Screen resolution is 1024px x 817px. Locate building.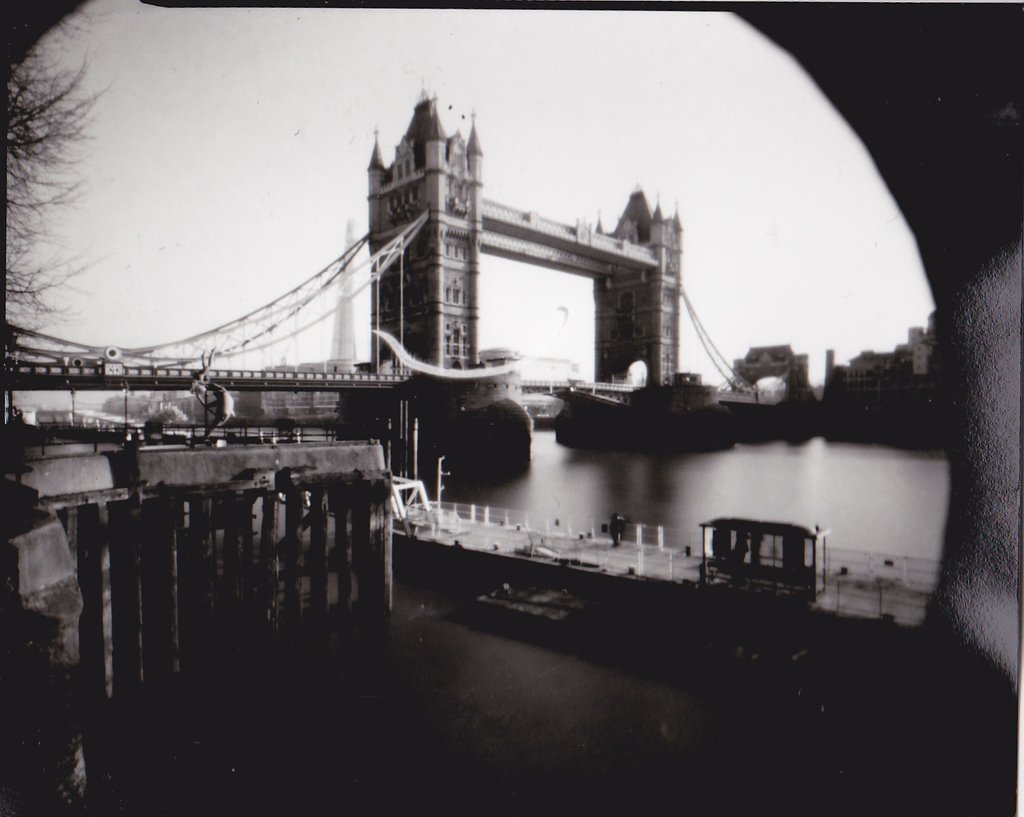
locate(730, 343, 809, 389).
